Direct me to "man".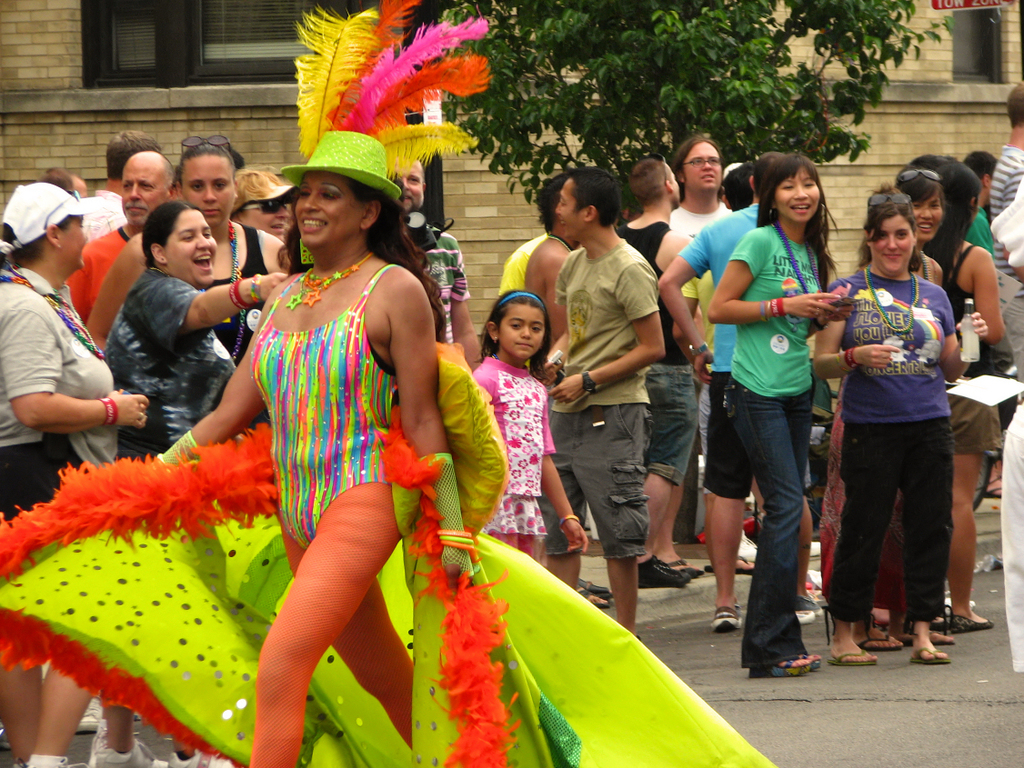
Direction: 66 150 176 327.
